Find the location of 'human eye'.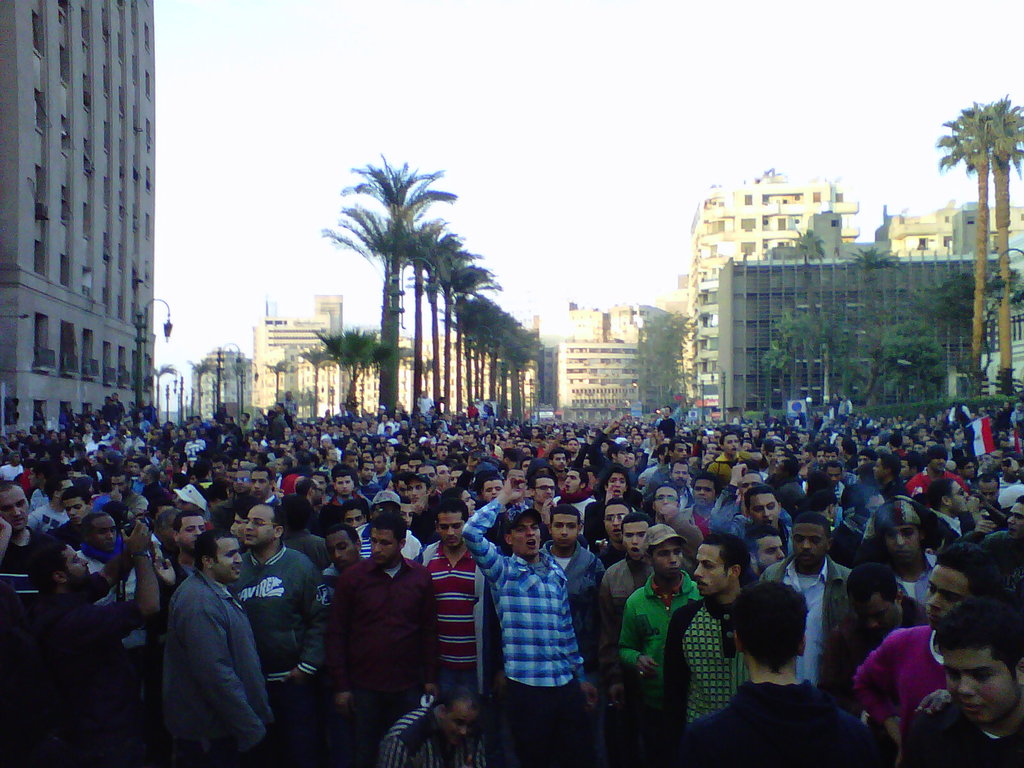
Location: Rect(877, 607, 886, 618).
